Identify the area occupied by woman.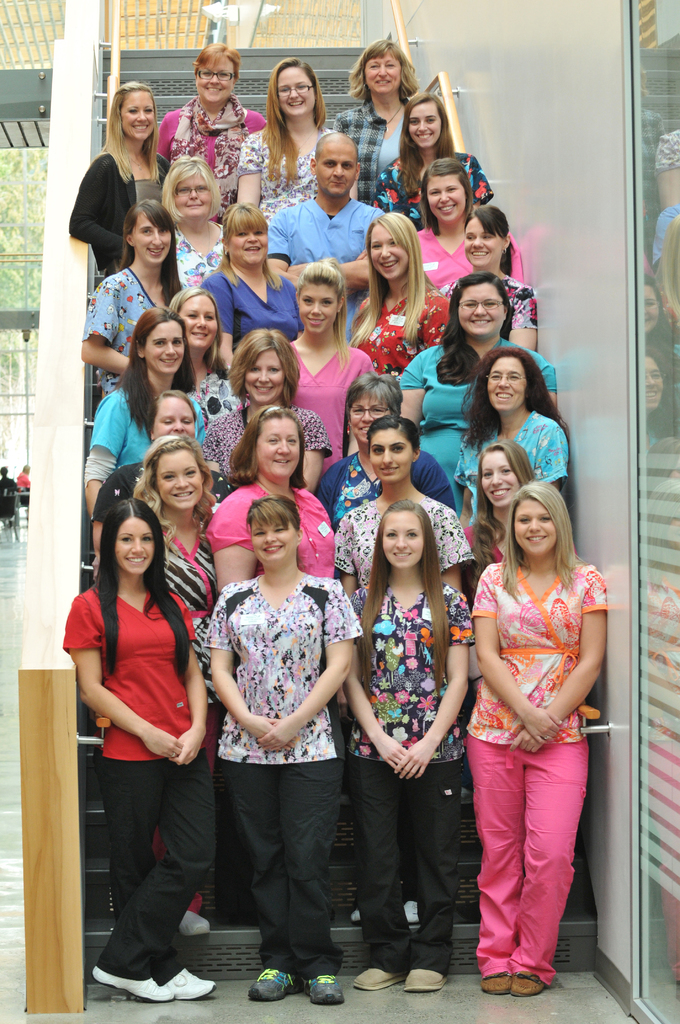
Area: <box>338,212,450,381</box>.
